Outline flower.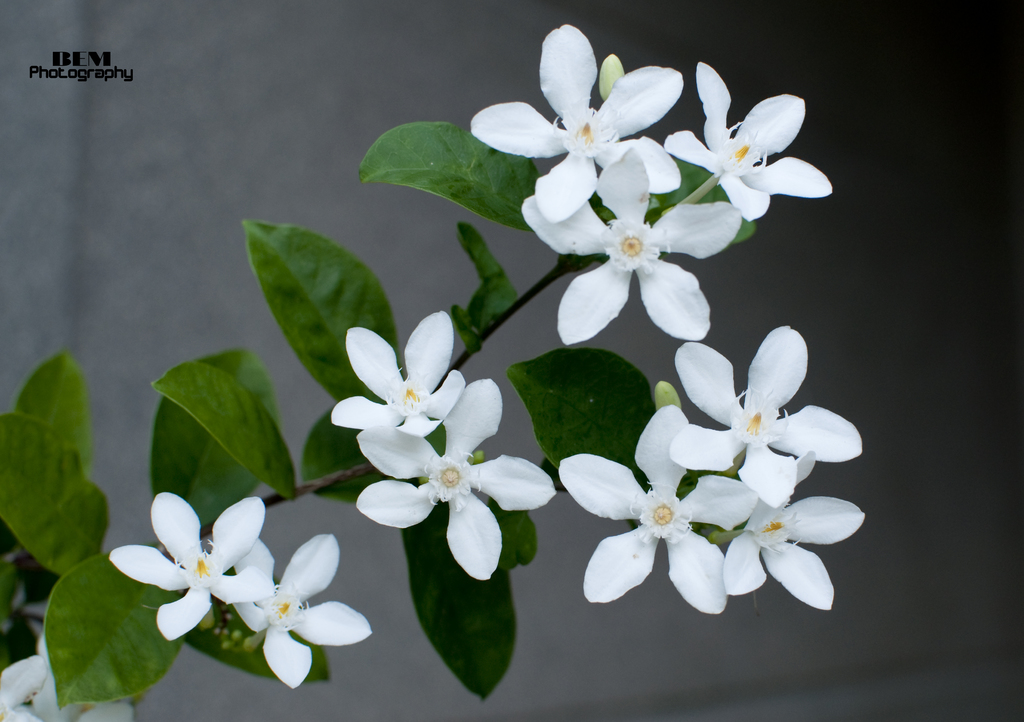
Outline: <region>103, 489, 273, 644</region>.
